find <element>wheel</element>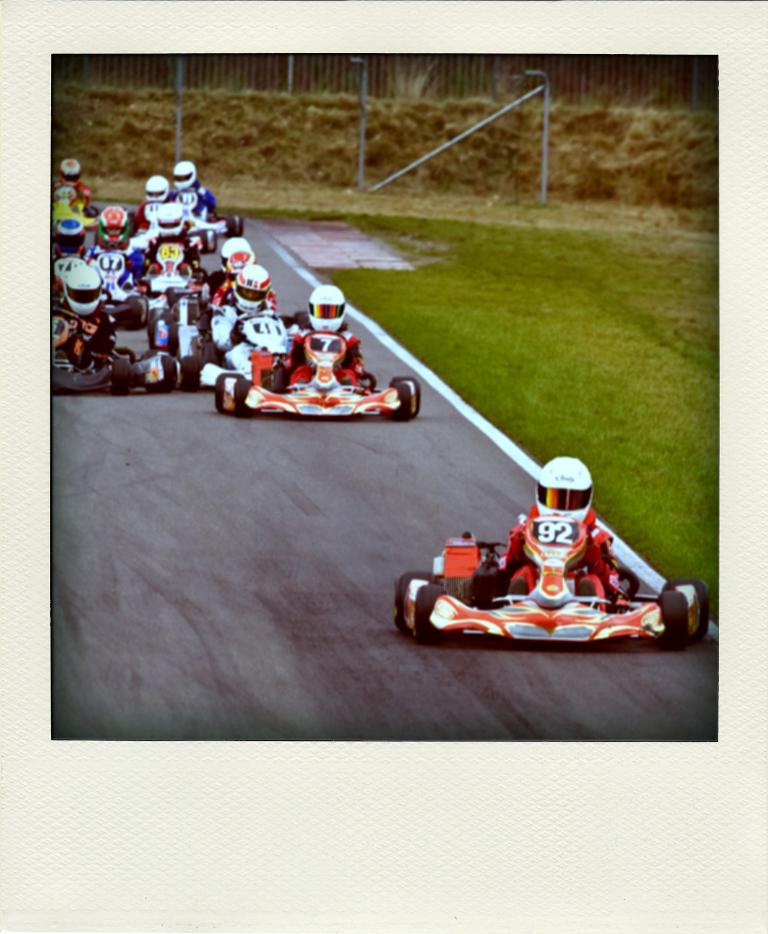
box(395, 561, 420, 622)
